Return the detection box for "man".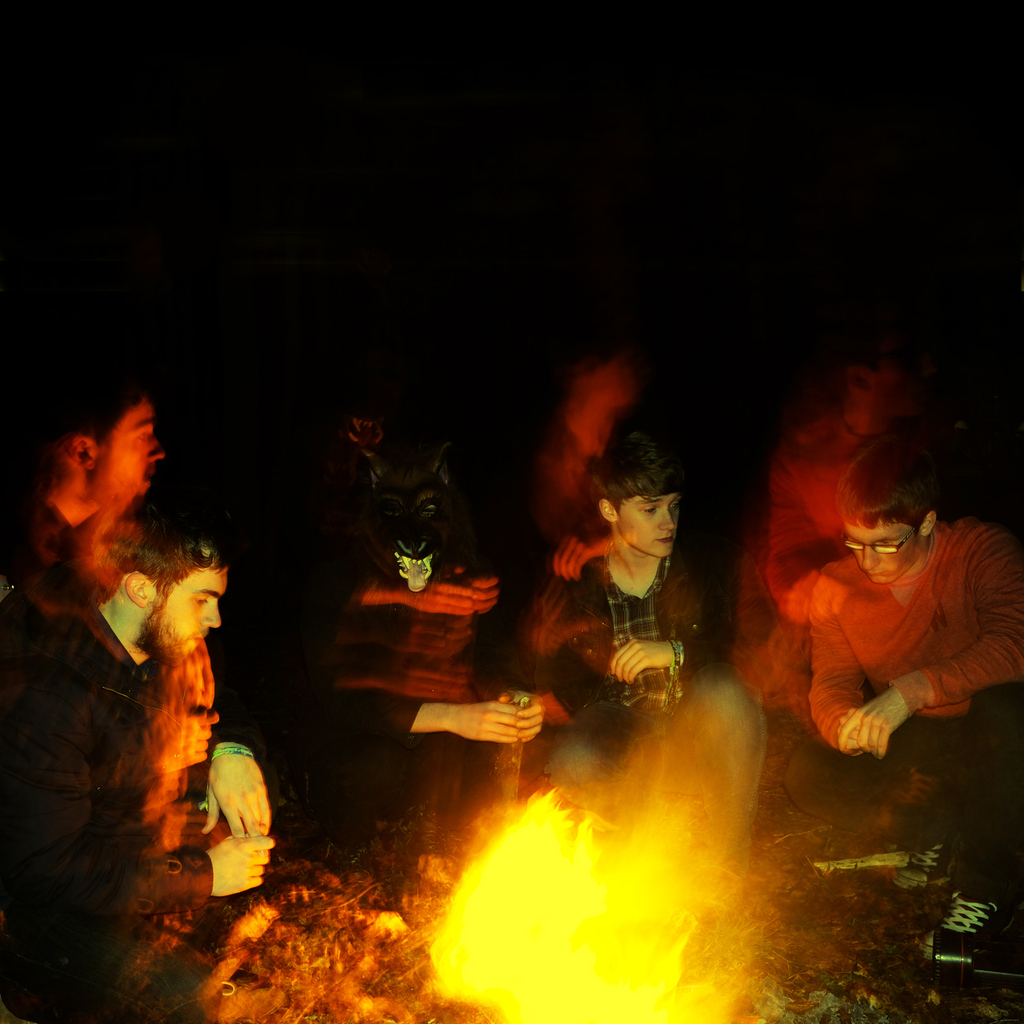
detection(810, 429, 1023, 966).
